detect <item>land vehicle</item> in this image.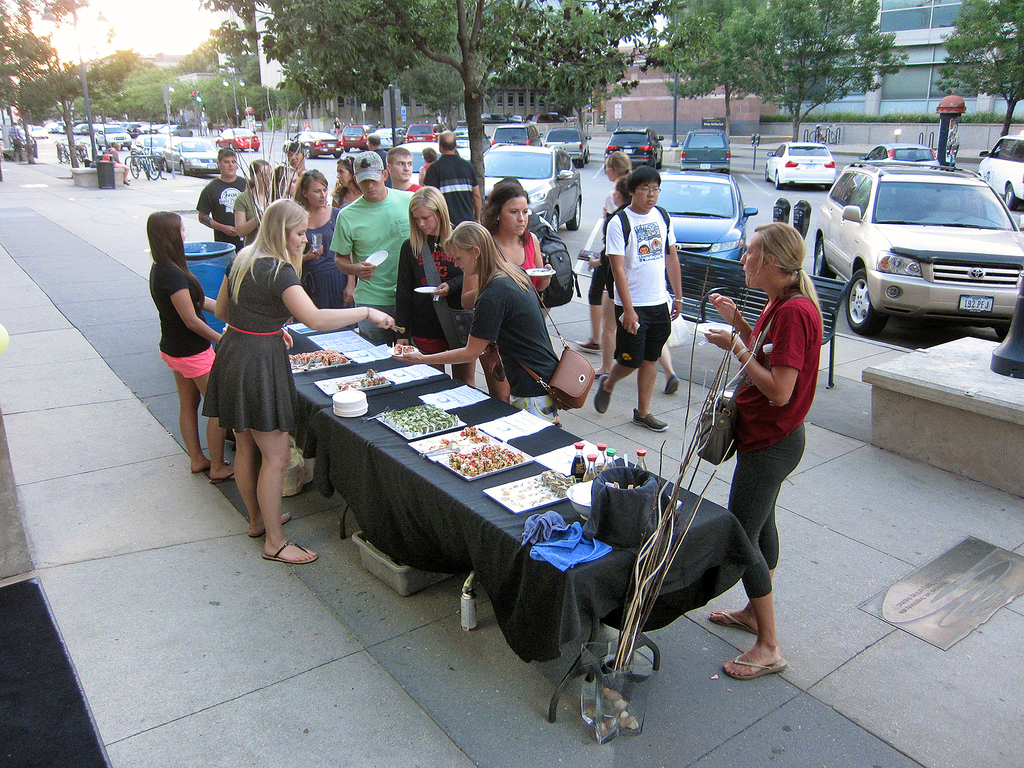
Detection: rect(398, 137, 462, 186).
